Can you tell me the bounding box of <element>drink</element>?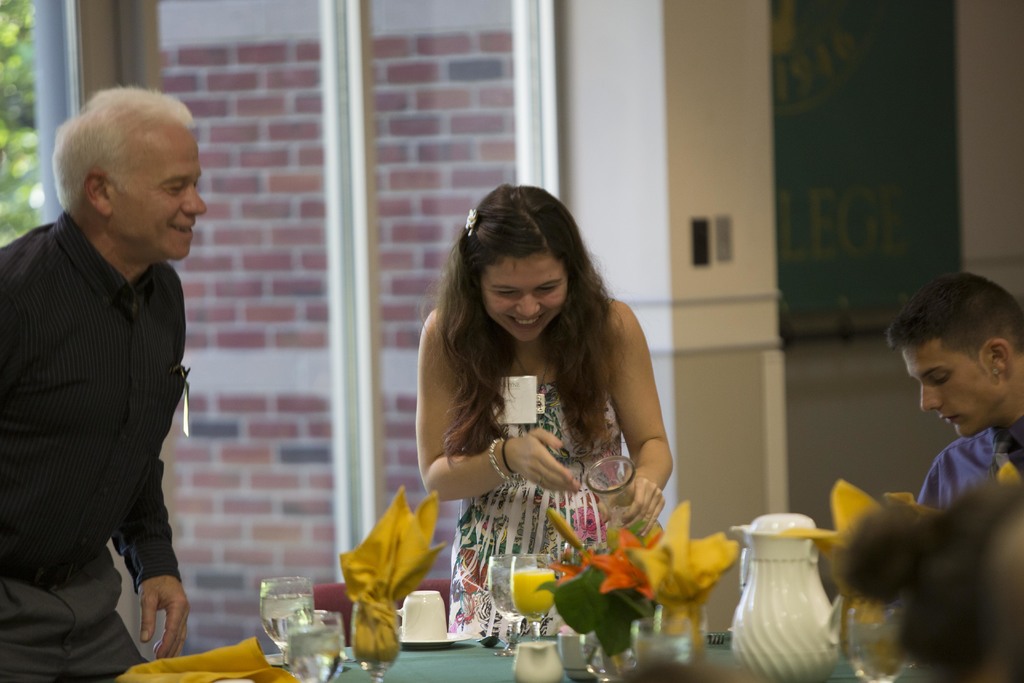
{"x1": 513, "y1": 566, "x2": 554, "y2": 614}.
